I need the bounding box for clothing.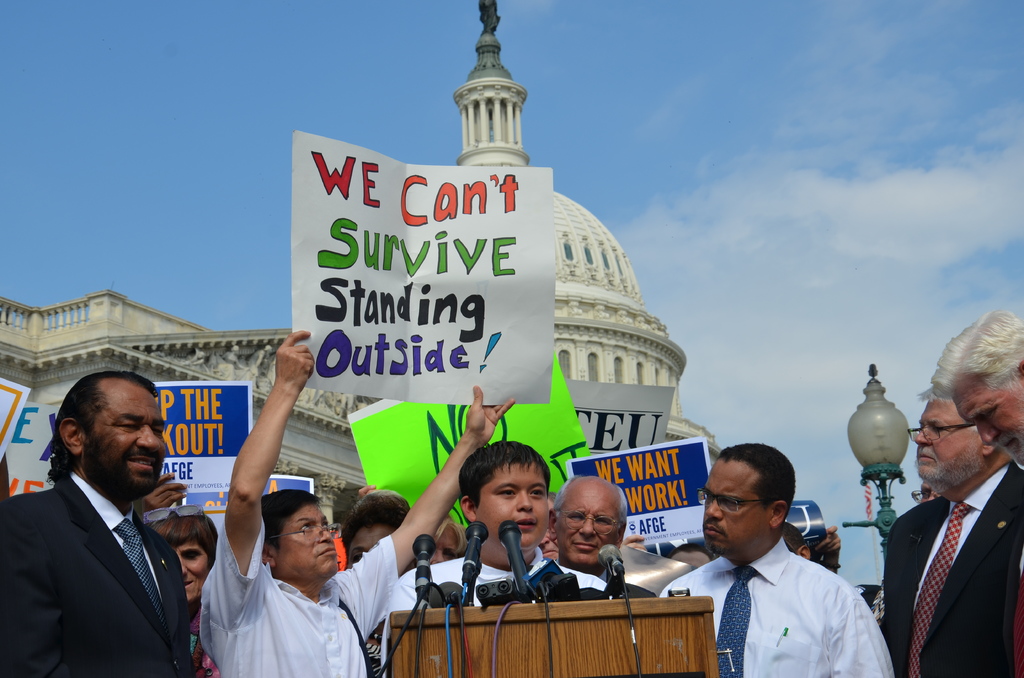
Here it is: <bbox>196, 511, 402, 677</bbox>.
